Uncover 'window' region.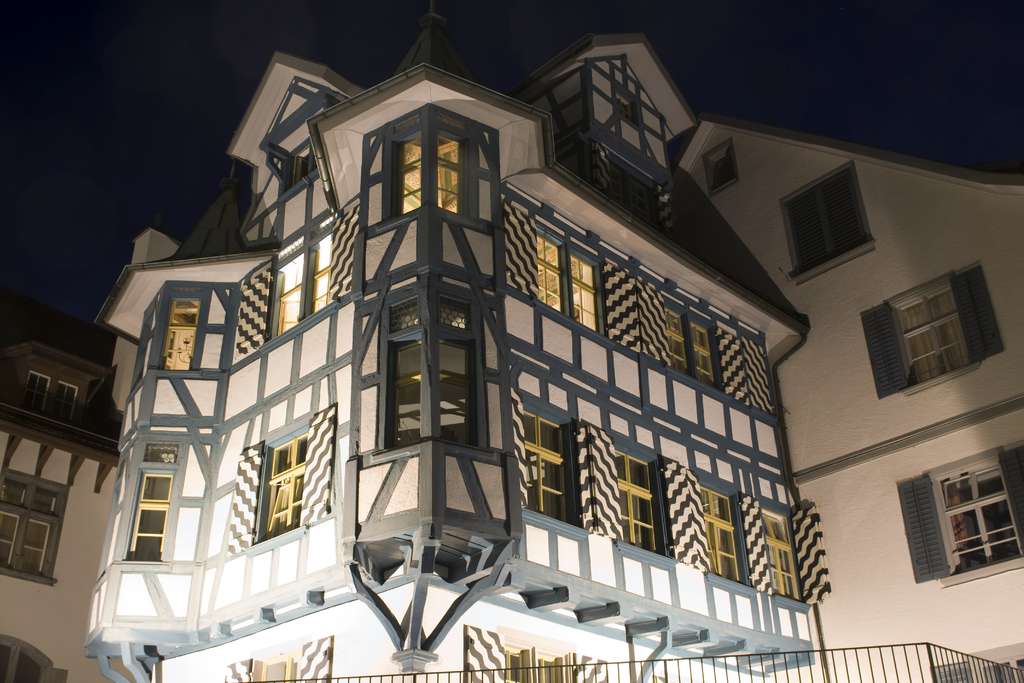
Uncovered: 275, 252, 300, 329.
